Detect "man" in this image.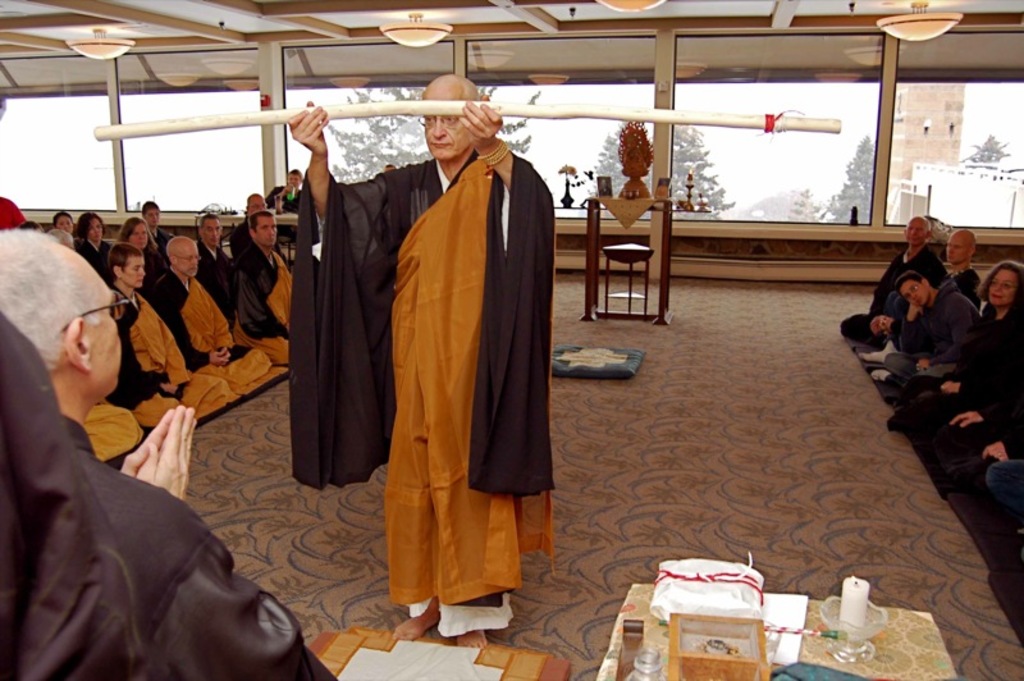
Detection: bbox=(154, 232, 275, 397).
